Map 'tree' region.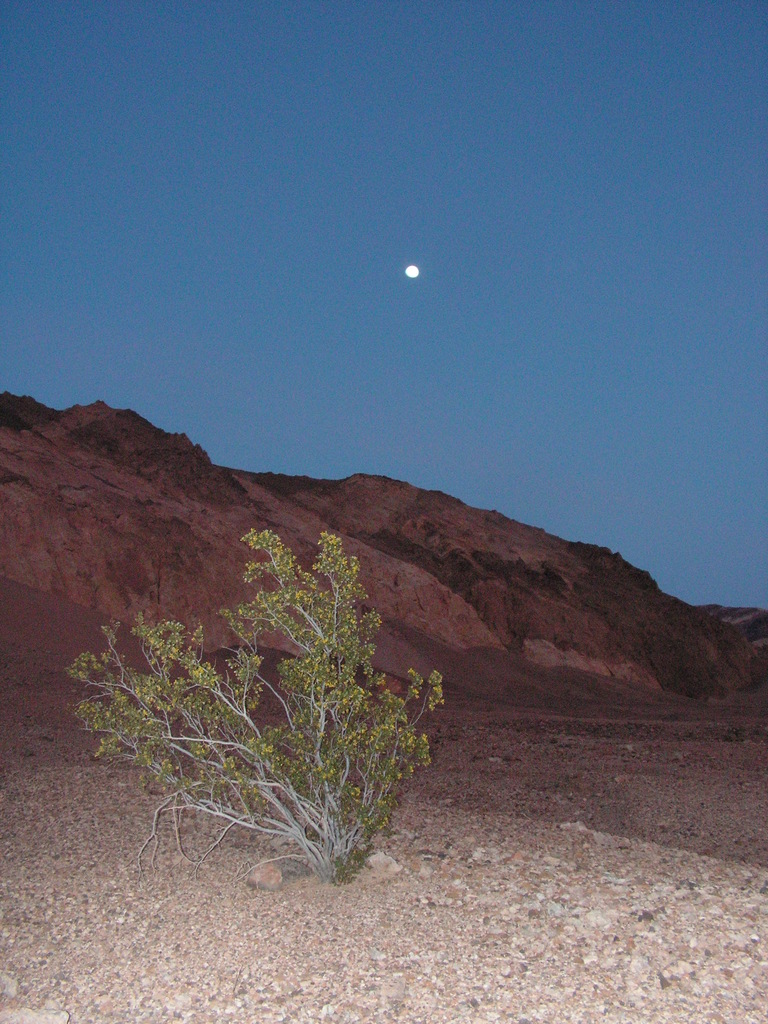
Mapped to left=55, top=556, right=476, bottom=868.
